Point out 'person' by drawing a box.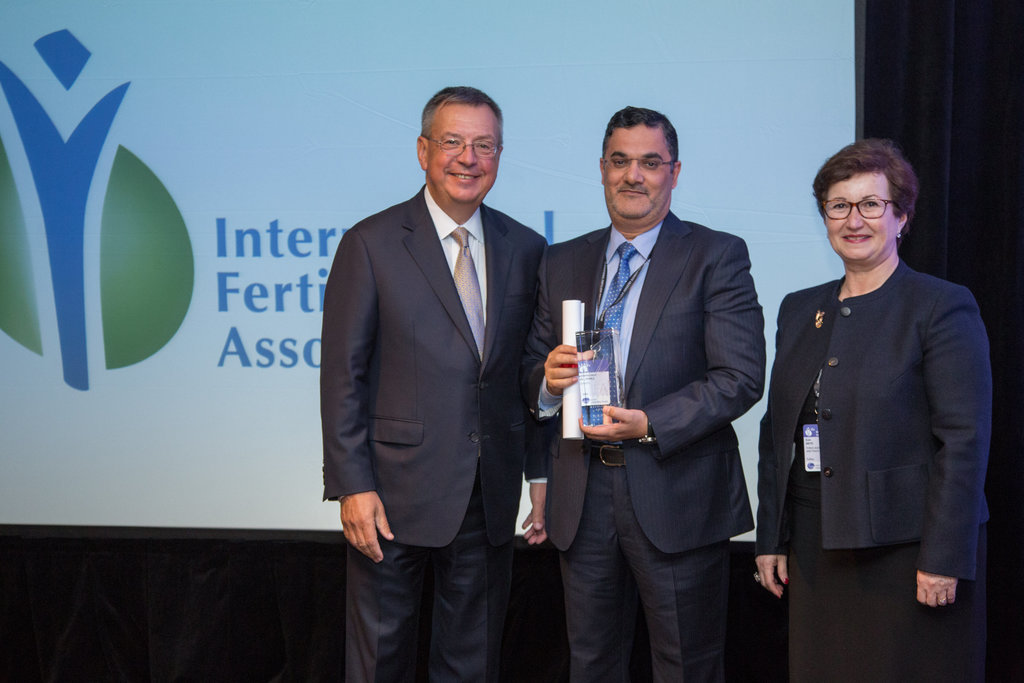
crop(762, 128, 990, 682).
